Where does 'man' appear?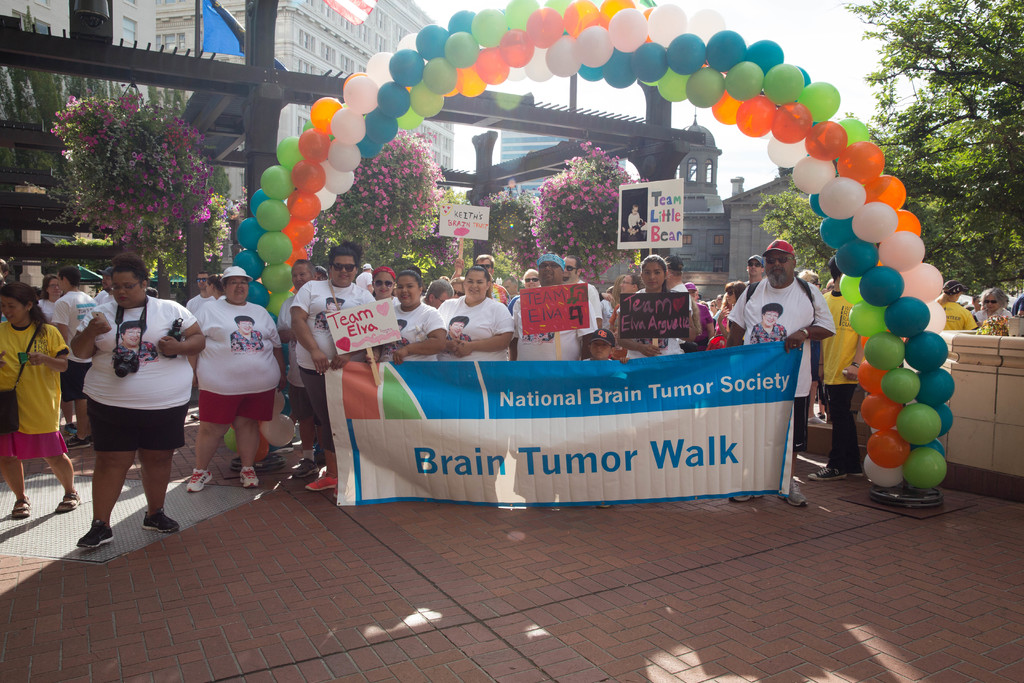
Appears at Rect(714, 295, 725, 308).
